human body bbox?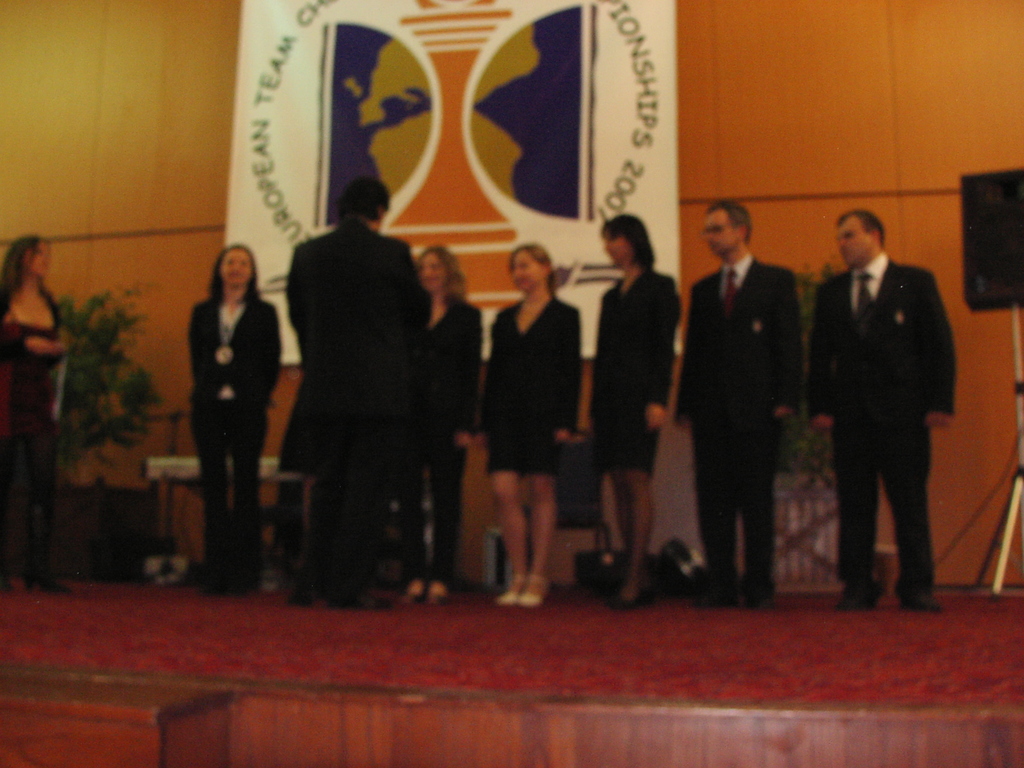
detection(282, 176, 439, 599)
